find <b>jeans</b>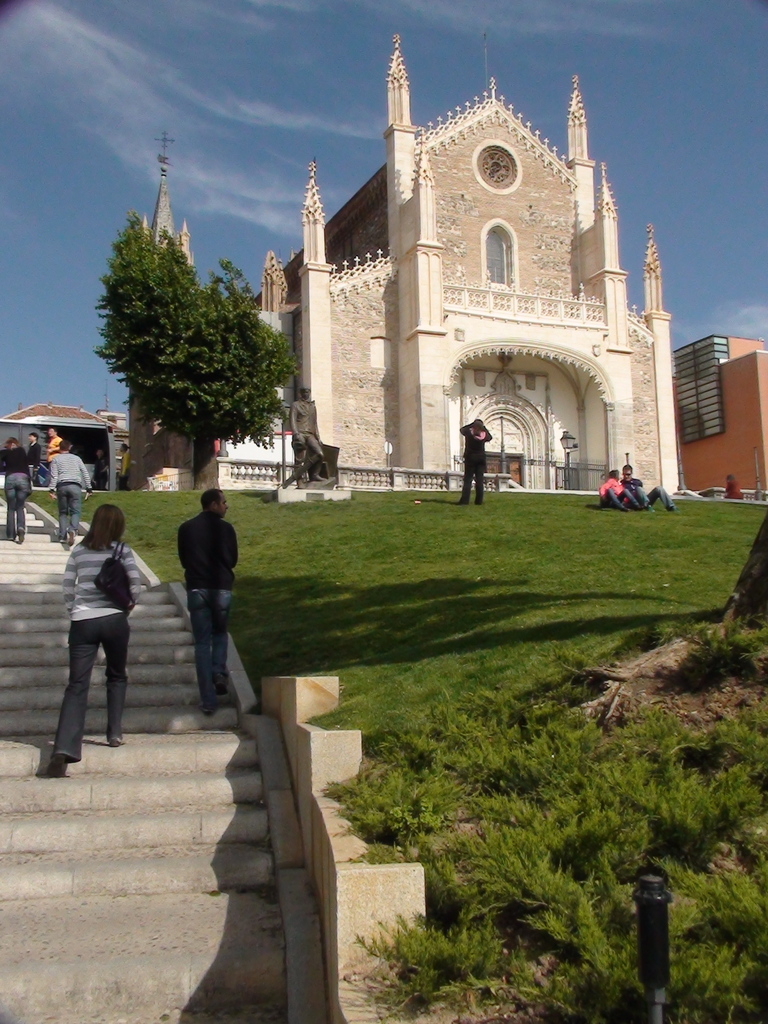
select_region(58, 481, 81, 536)
